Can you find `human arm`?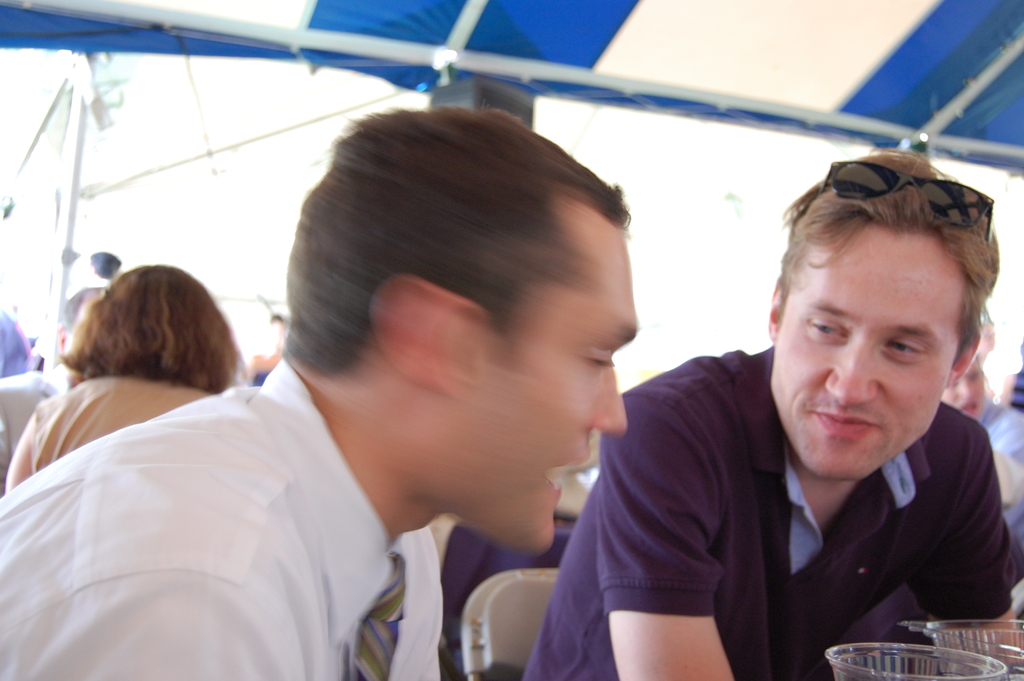
Yes, bounding box: 3,421,32,491.
